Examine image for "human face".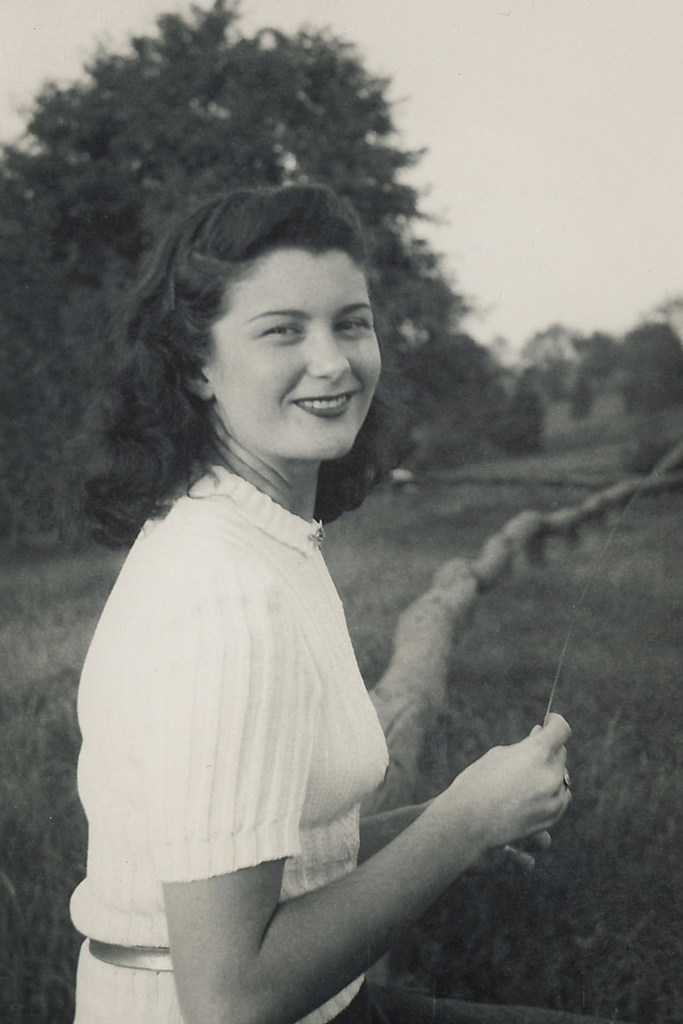
Examination result: [x1=208, y1=247, x2=380, y2=455].
